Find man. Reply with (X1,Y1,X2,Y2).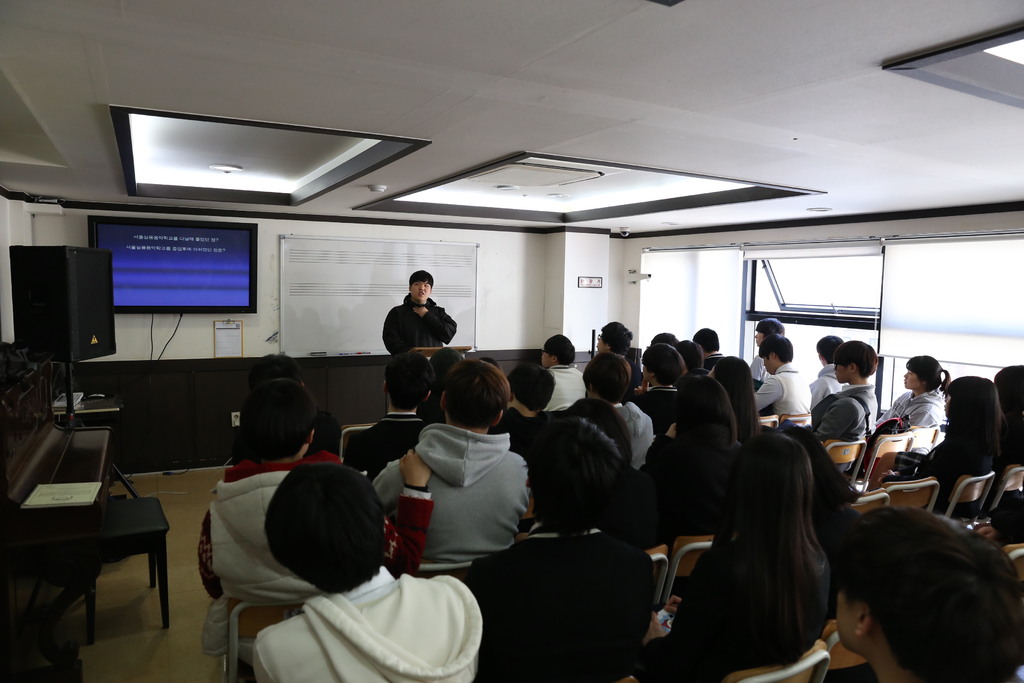
(250,463,487,682).
